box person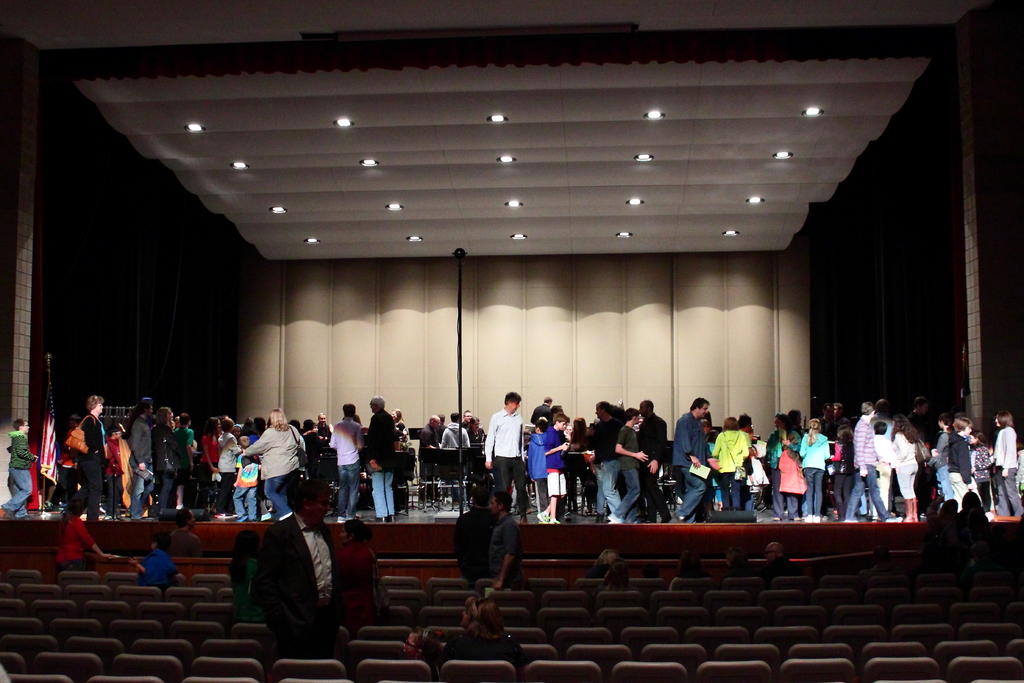
56 499 113 575
